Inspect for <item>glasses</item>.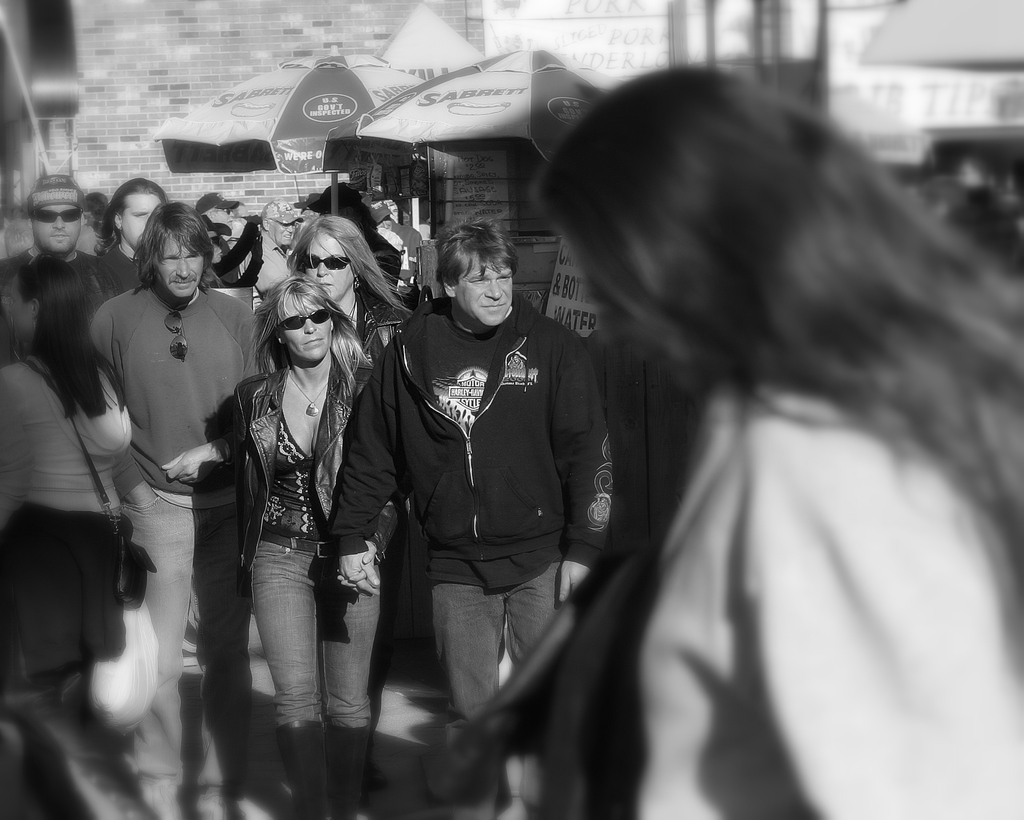
Inspection: 30:202:86:224.
